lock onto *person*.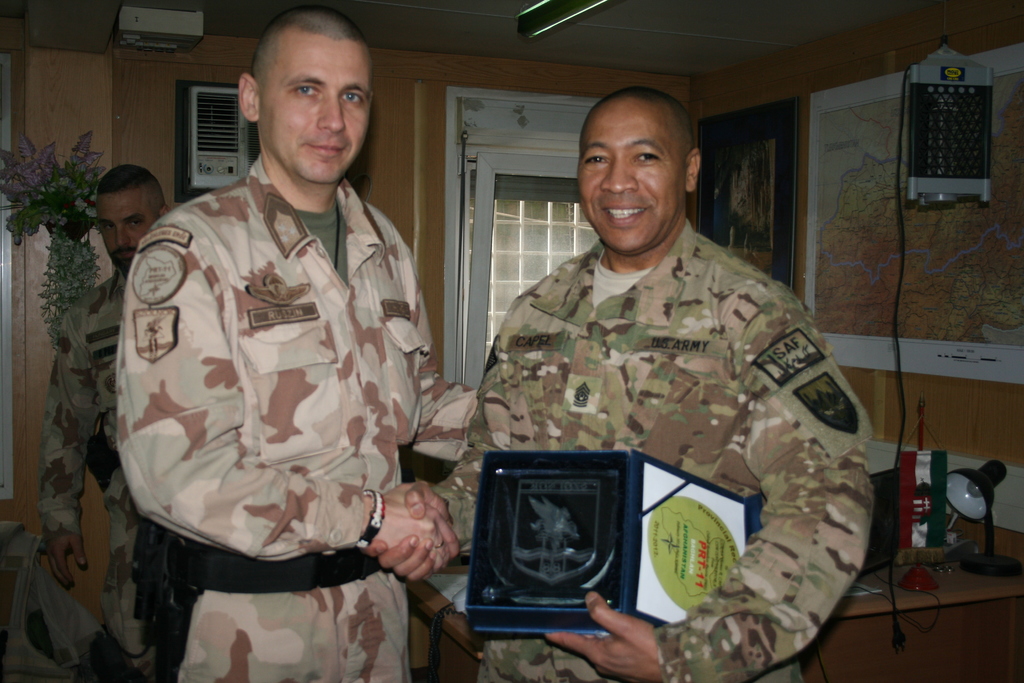
Locked: region(117, 0, 484, 682).
